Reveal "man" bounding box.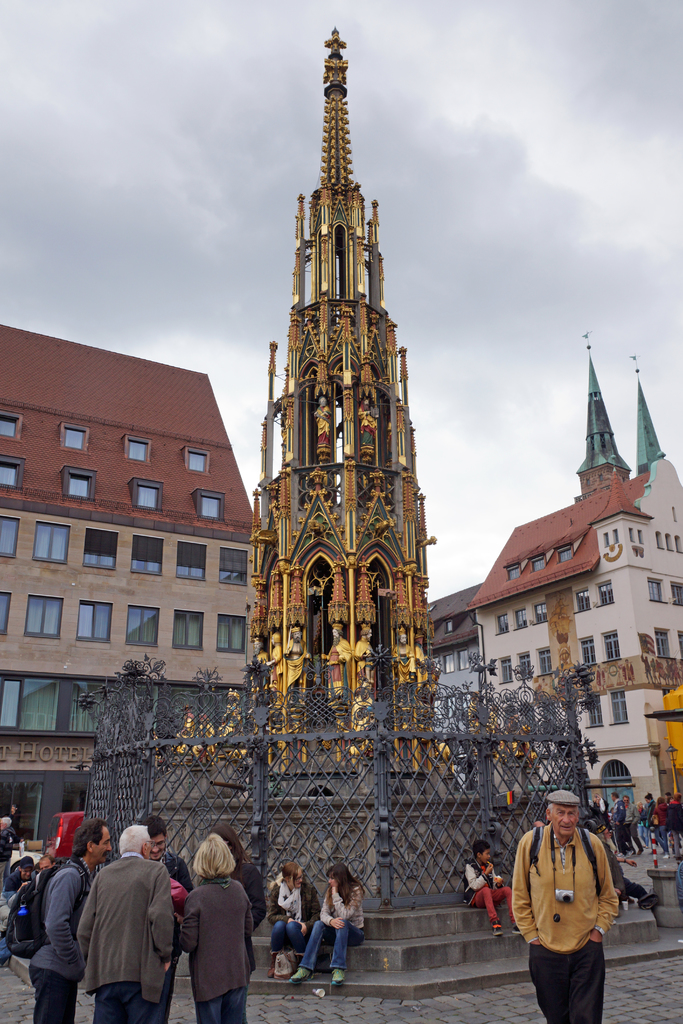
Revealed: 35 853 57 875.
